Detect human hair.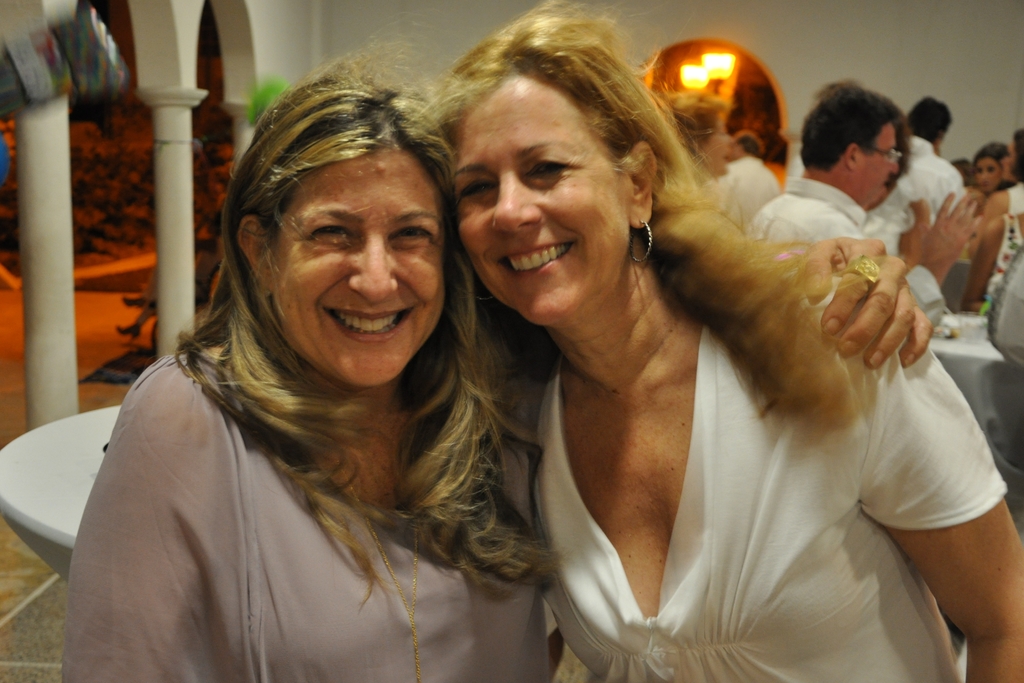
Detected at (802, 79, 911, 169).
